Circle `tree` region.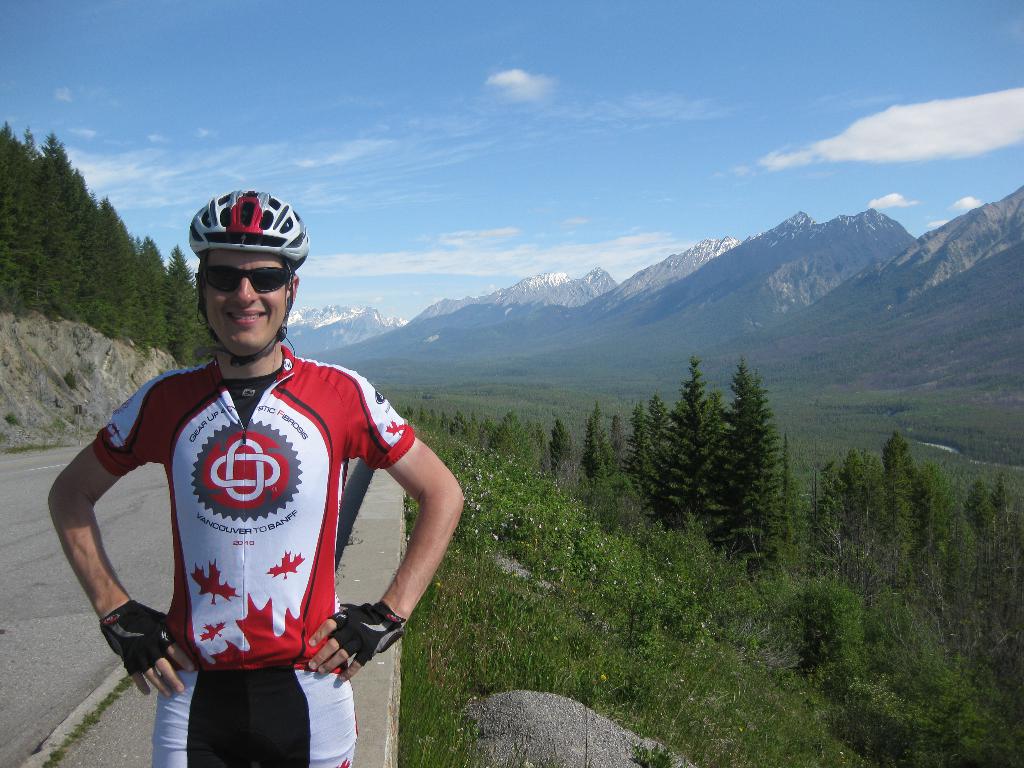
Region: Rect(147, 237, 170, 353).
